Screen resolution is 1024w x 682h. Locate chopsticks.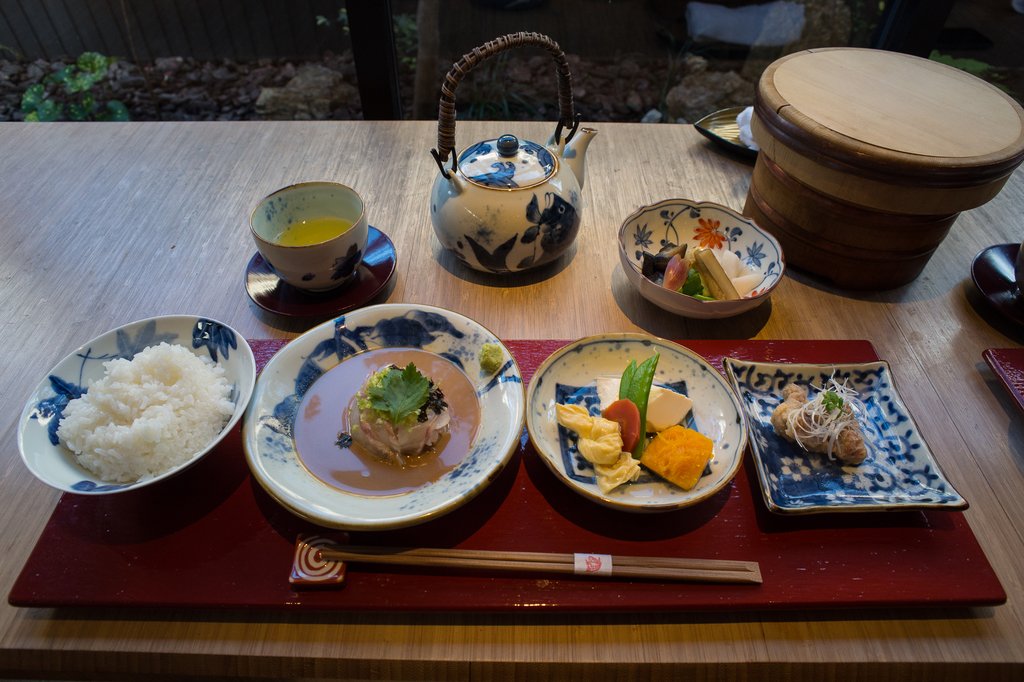
323:548:760:584.
